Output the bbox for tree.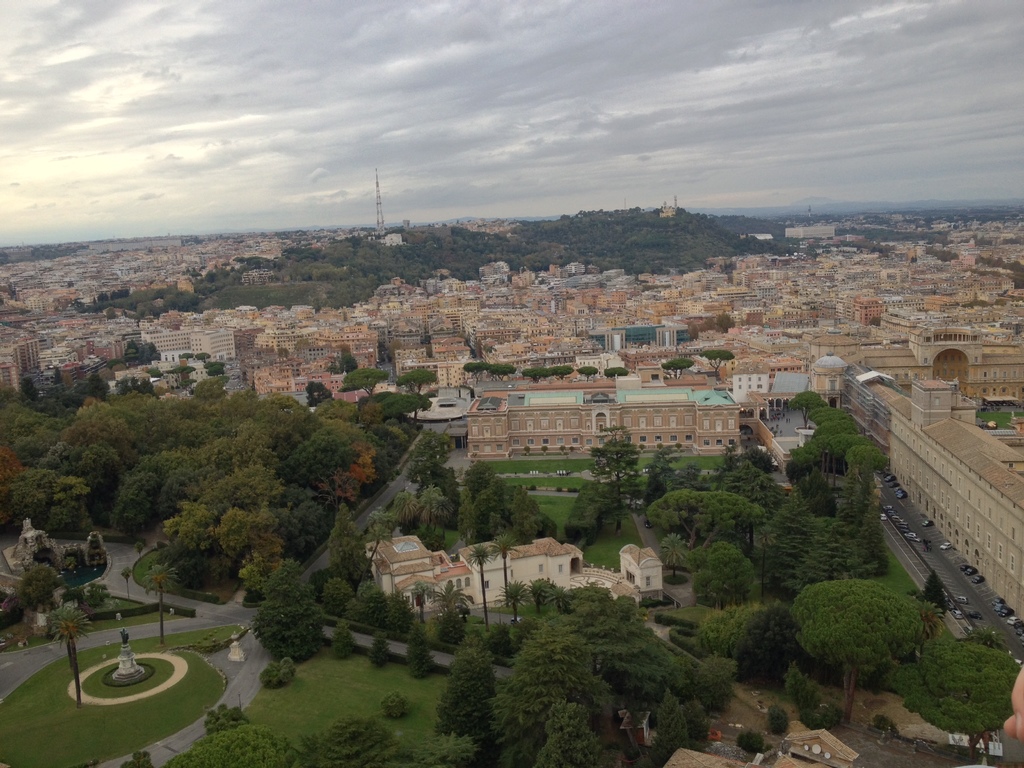
[366,627,392,671].
